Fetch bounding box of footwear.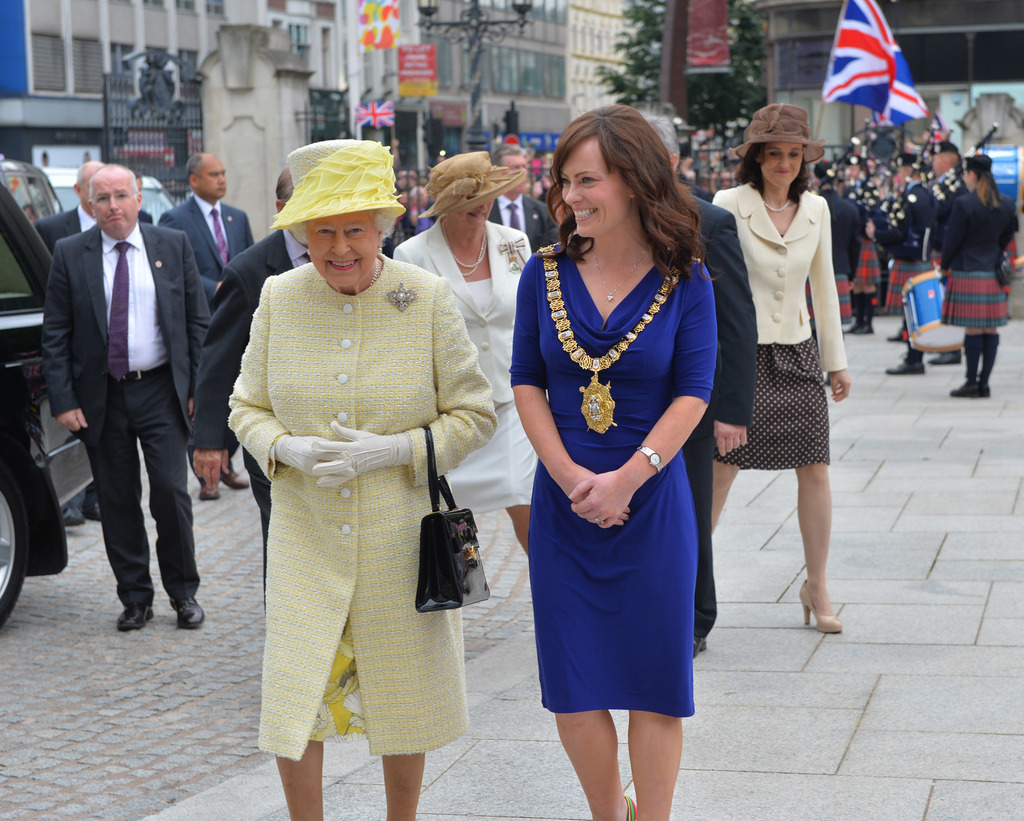
Bbox: box(929, 334, 959, 362).
